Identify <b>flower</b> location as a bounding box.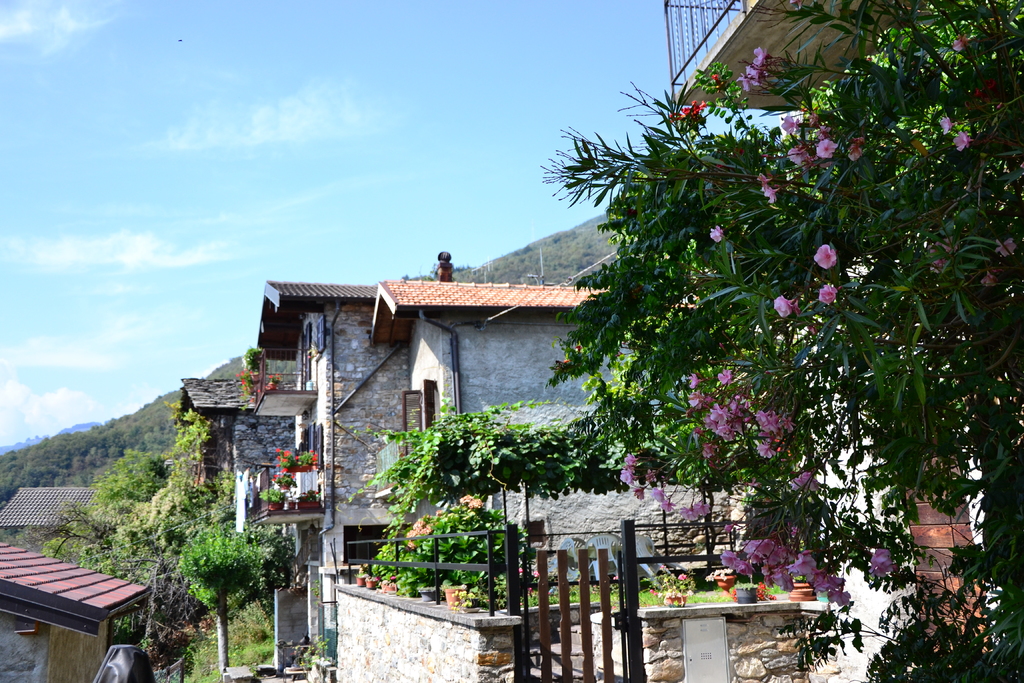
pyautogui.locateOnScreen(821, 140, 841, 157).
